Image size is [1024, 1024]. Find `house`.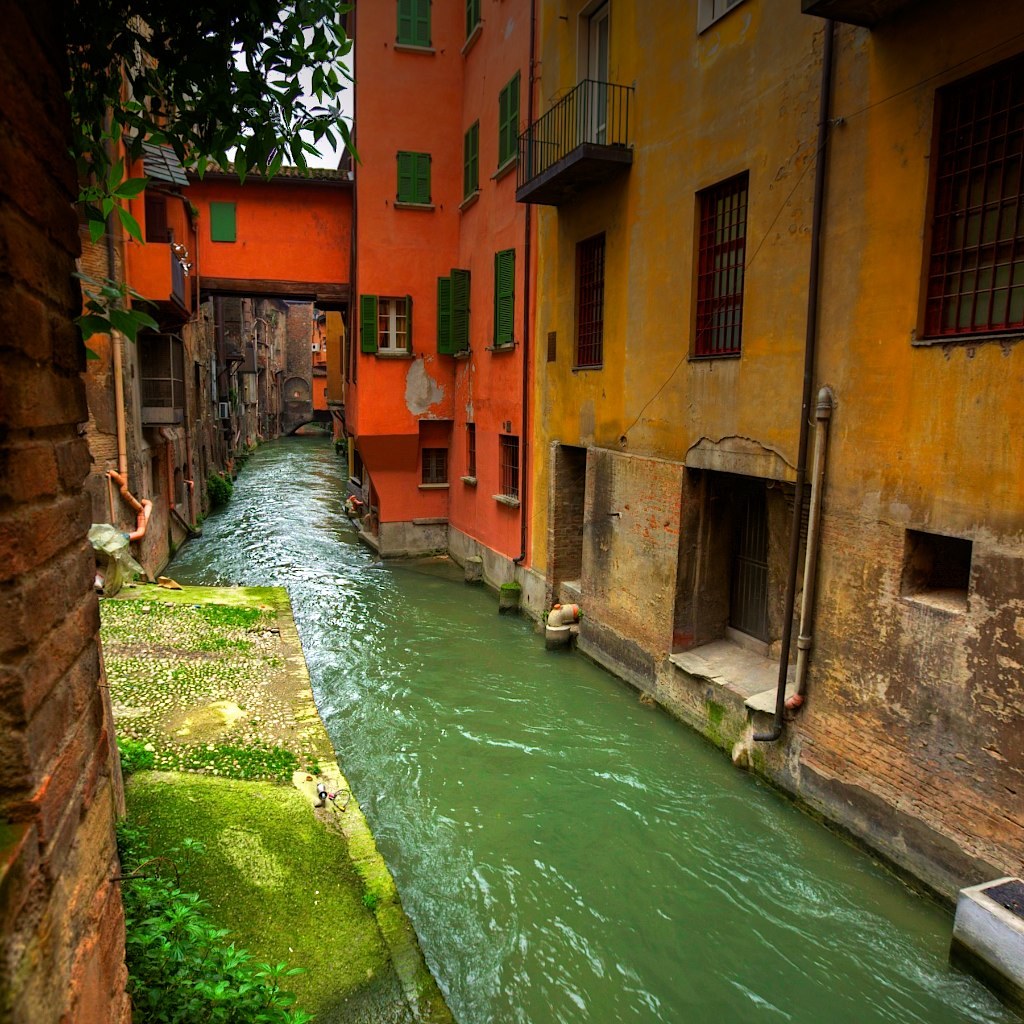
<box>516,0,1023,863</box>.
